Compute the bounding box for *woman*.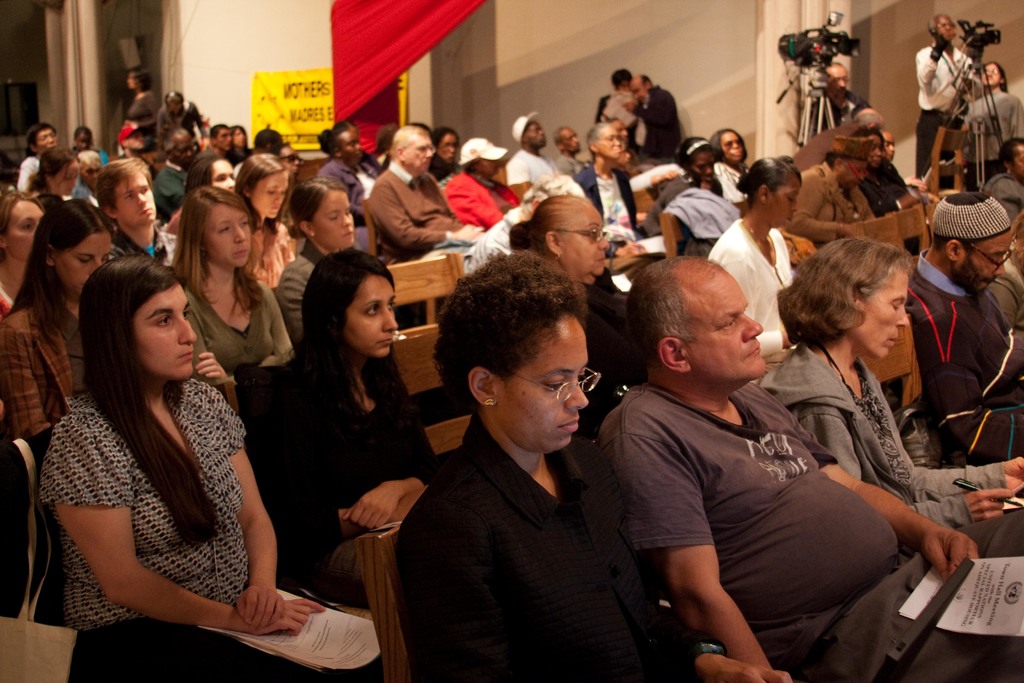
[431, 126, 464, 173].
